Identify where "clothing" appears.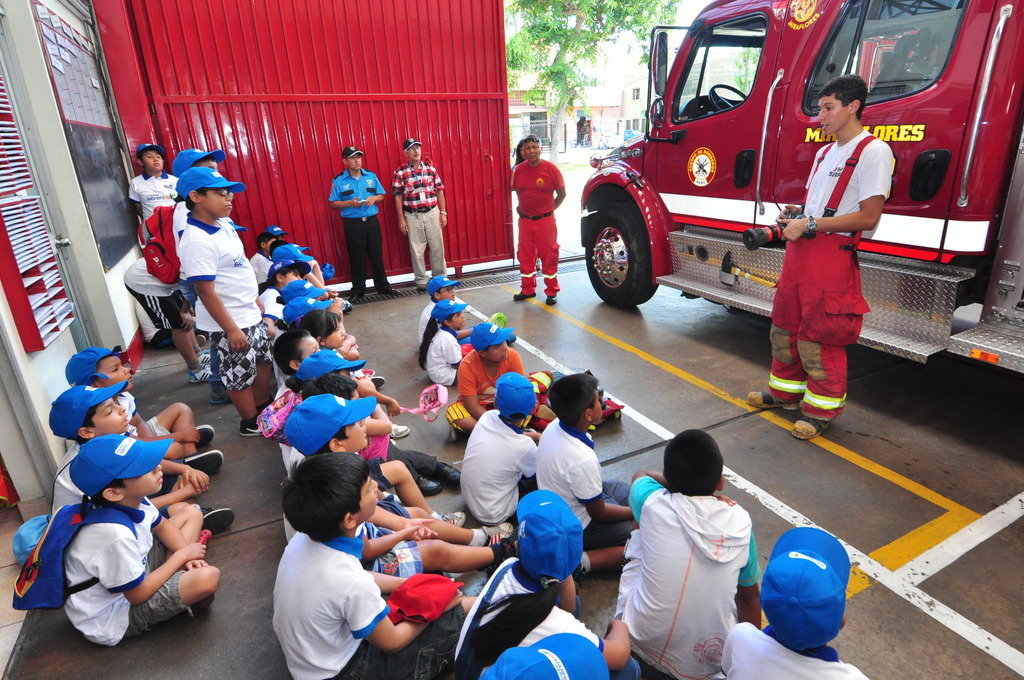
Appears at bbox=(510, 155, 565, 214).
